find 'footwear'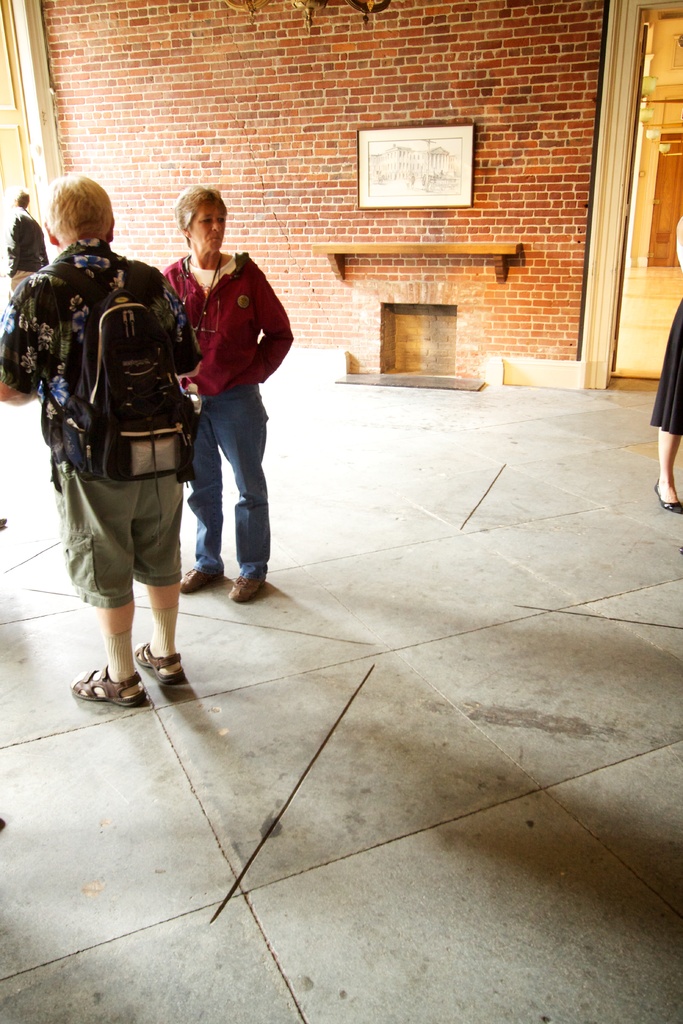
bbox=[651, 473, 682, 511]
